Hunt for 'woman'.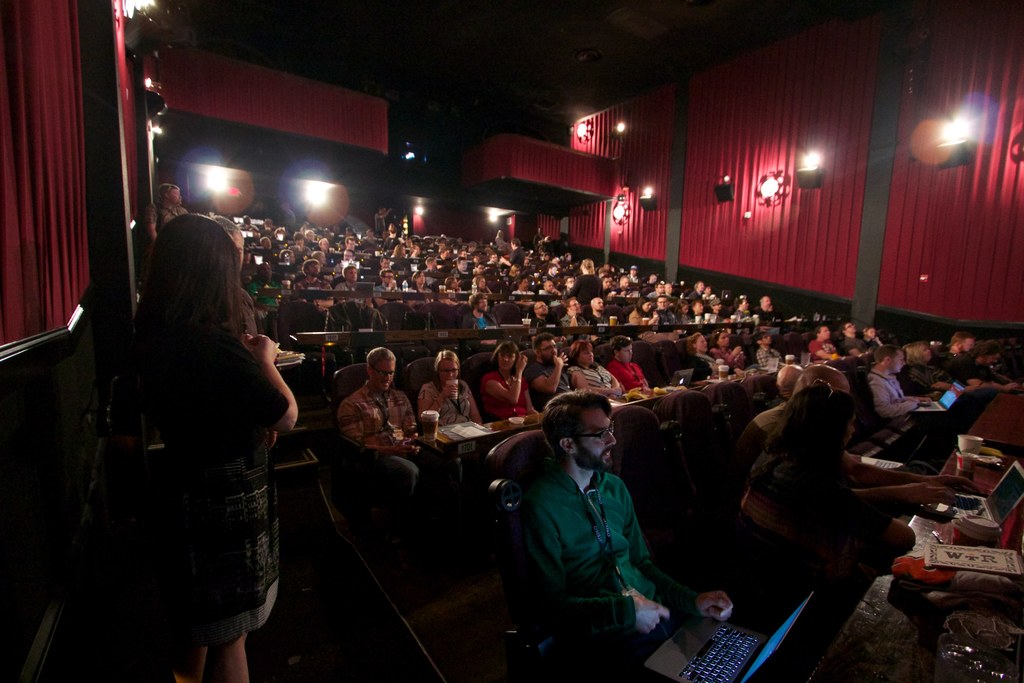
Hunted down at bbox=(736, 384, 956, 588).
